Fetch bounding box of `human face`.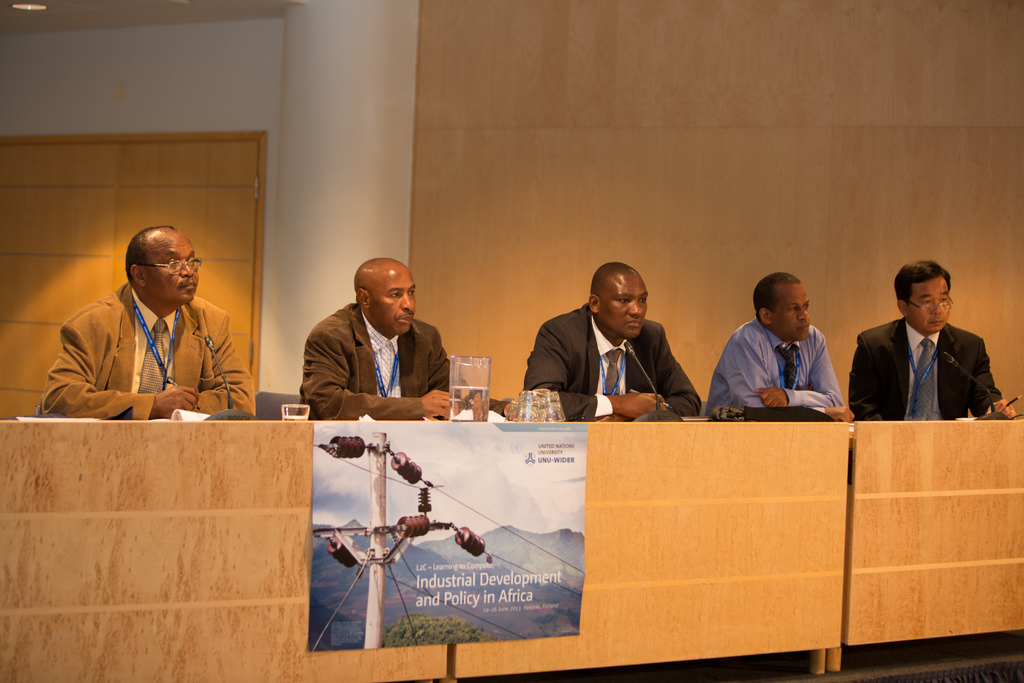
Bbox: (905,273,948,333).
